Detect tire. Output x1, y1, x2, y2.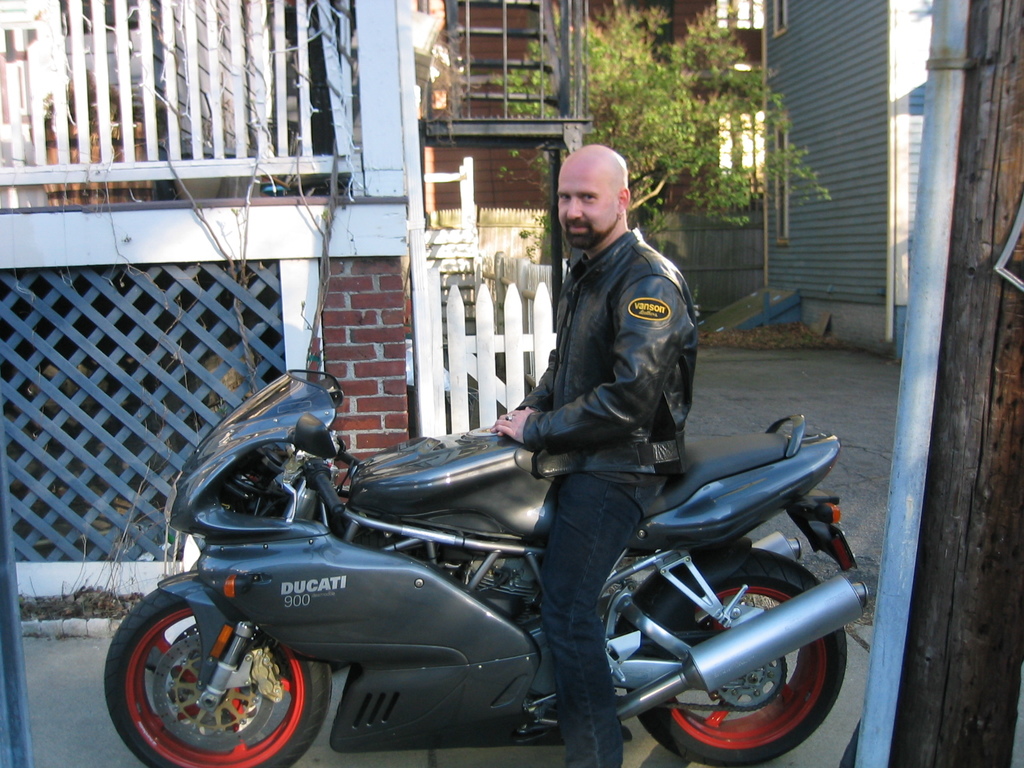
102, 589, 337, 767.
